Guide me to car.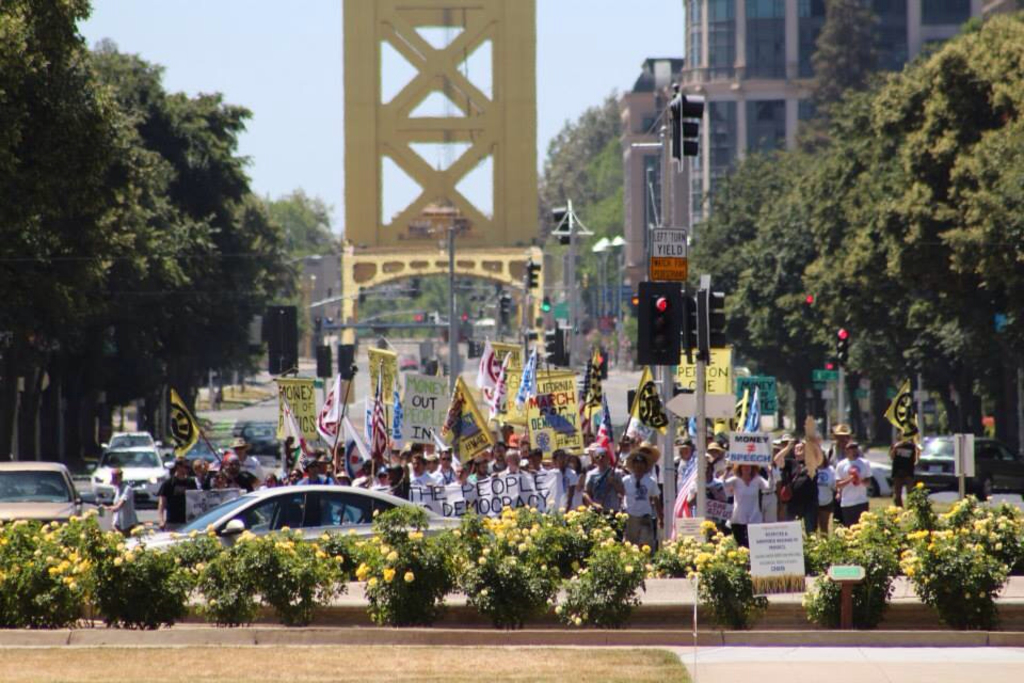
Guidance: (left=0, top=466, right=77, bottom=543).
